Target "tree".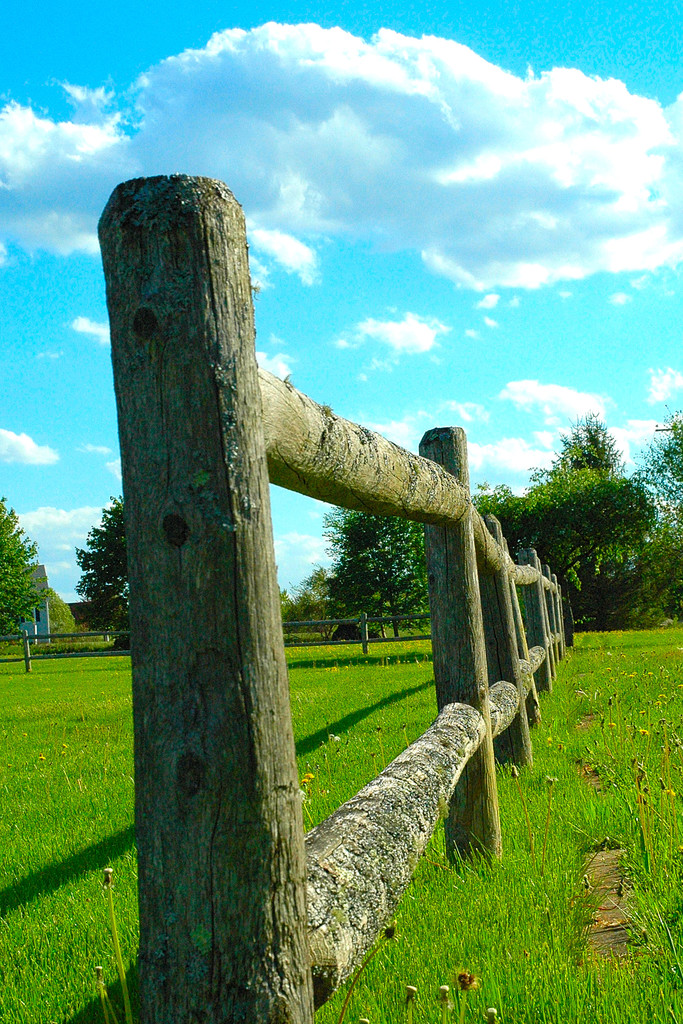
Target region: box=[640, 410, 682, 620].
